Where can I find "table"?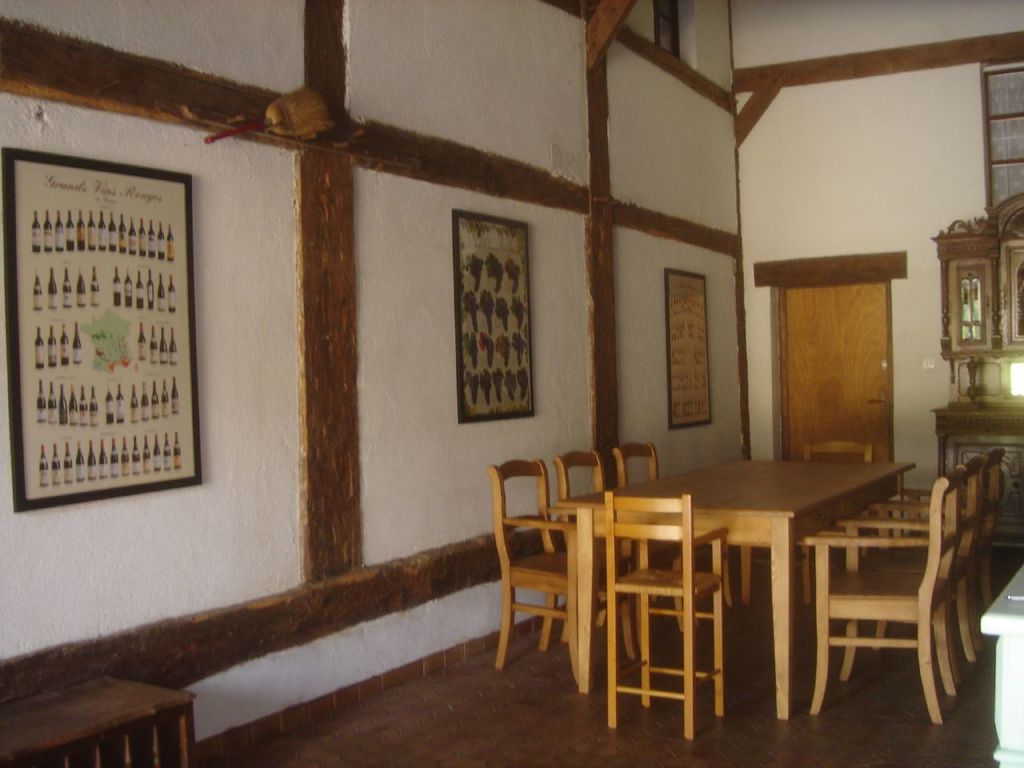
You can find it at pyautogui.locateOnScreen(549, 474, 901, 708).
